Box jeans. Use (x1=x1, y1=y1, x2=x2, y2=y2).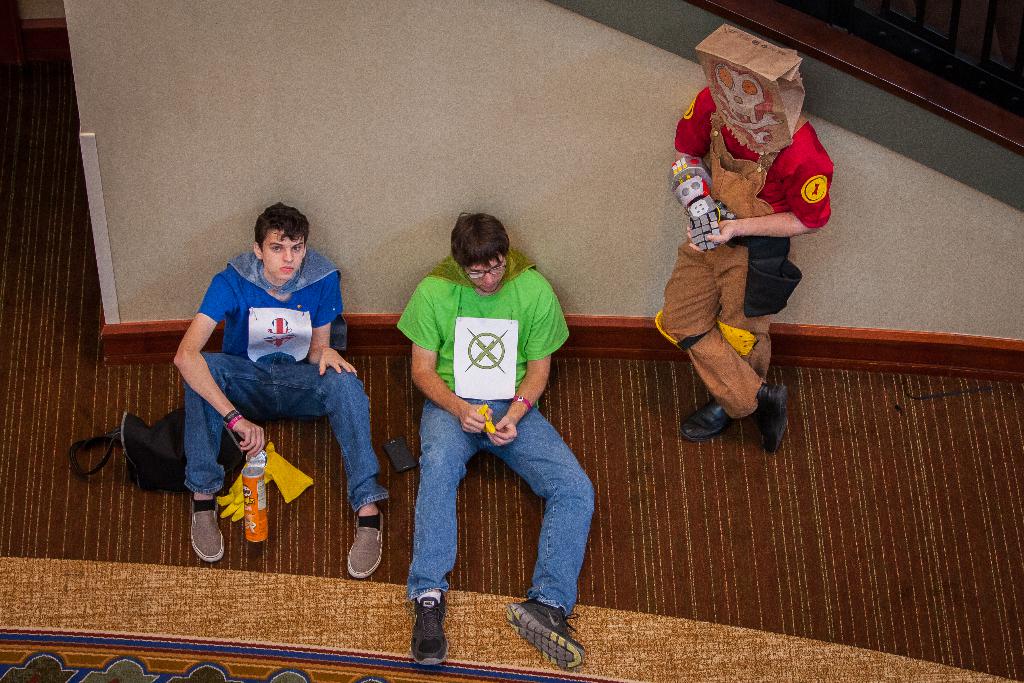
(x1=388, y1=405, x2=600, y2=640).
